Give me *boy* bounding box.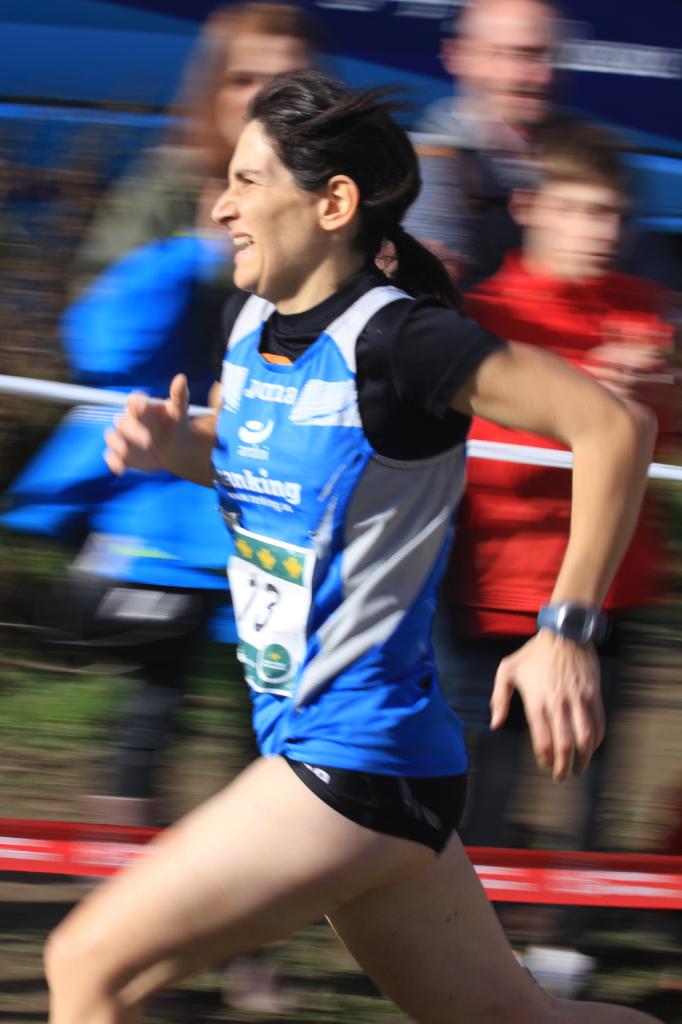
detection(448, 127, 681, 921).
